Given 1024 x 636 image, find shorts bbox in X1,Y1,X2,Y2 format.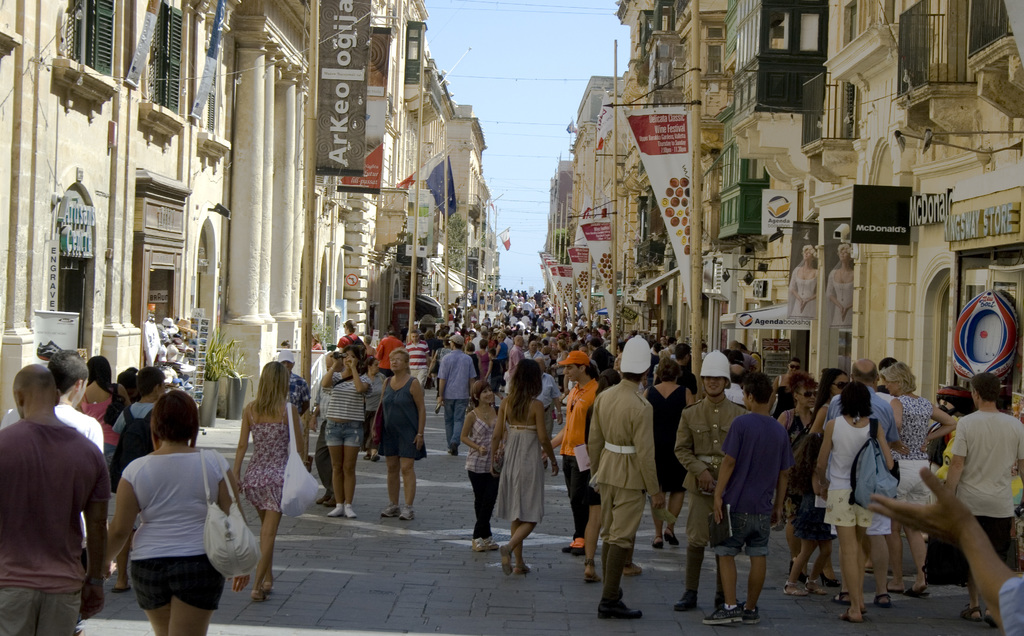
325,418,365,446.
